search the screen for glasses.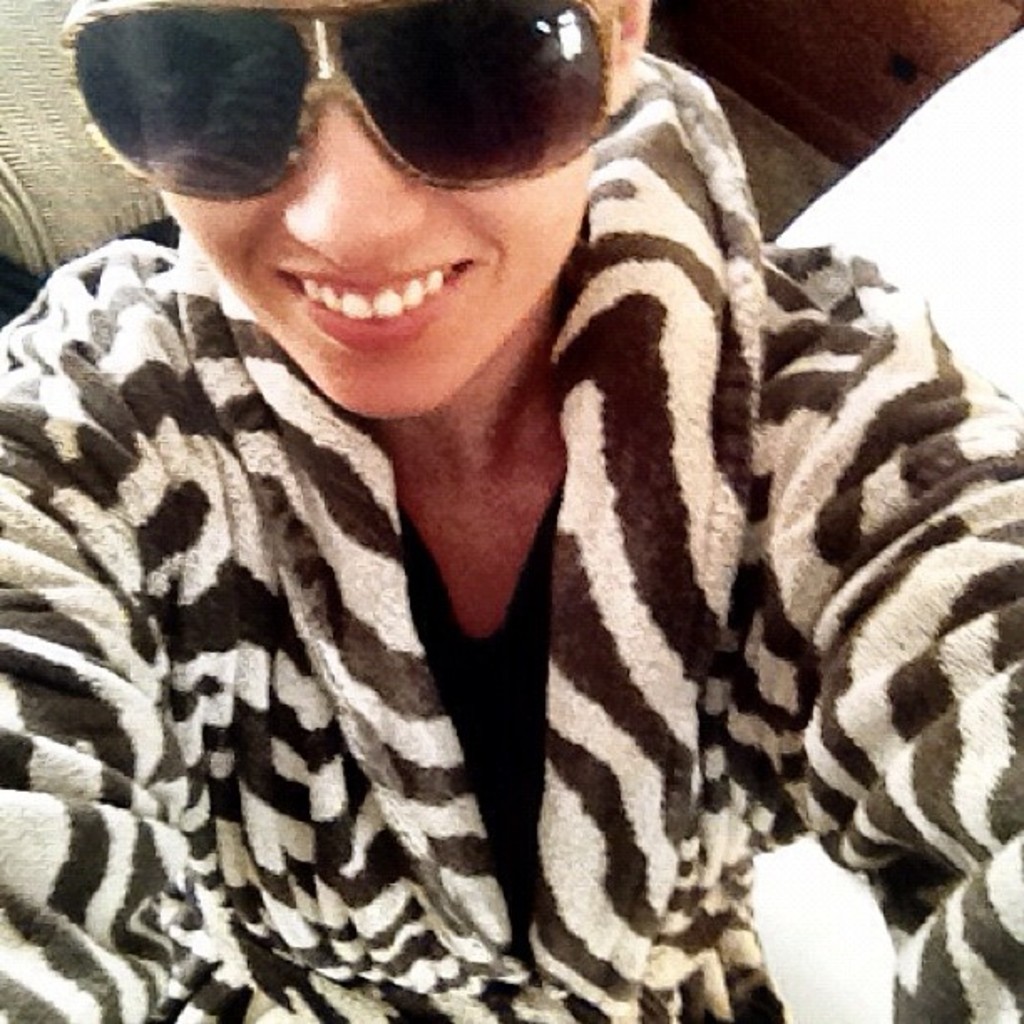
Found at [x1=55, y1=0, x2=637, y2=221].
